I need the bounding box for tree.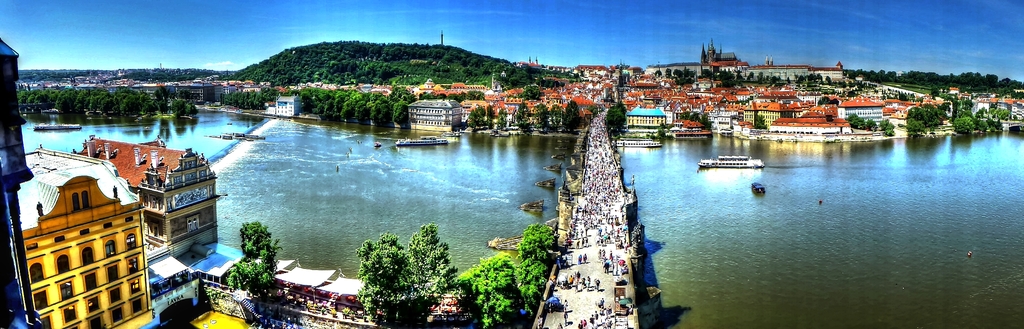
Here it is: (980, 111, 1007, 136).
